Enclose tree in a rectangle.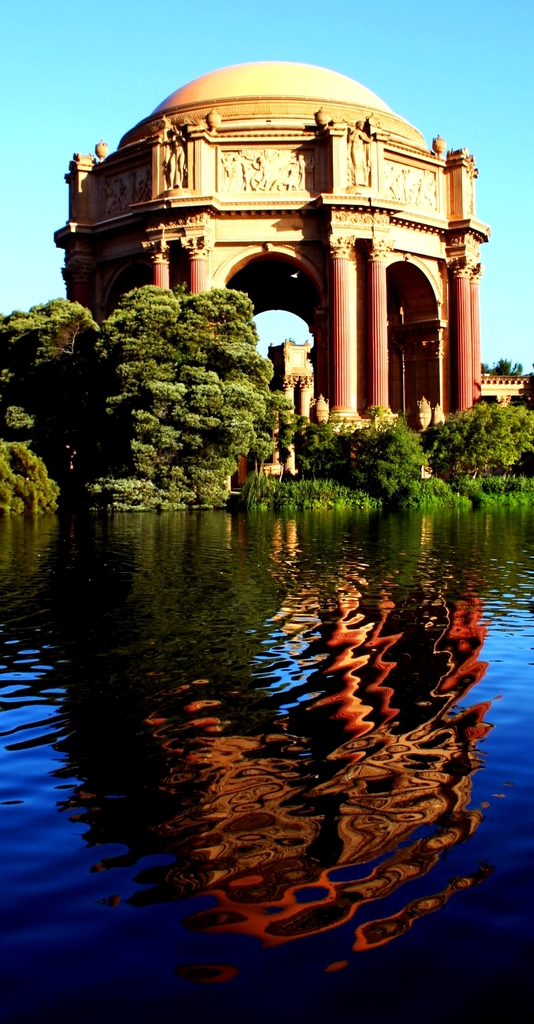
{"left": 88, "top": 283, "right": 293, "bottom": 478}.
